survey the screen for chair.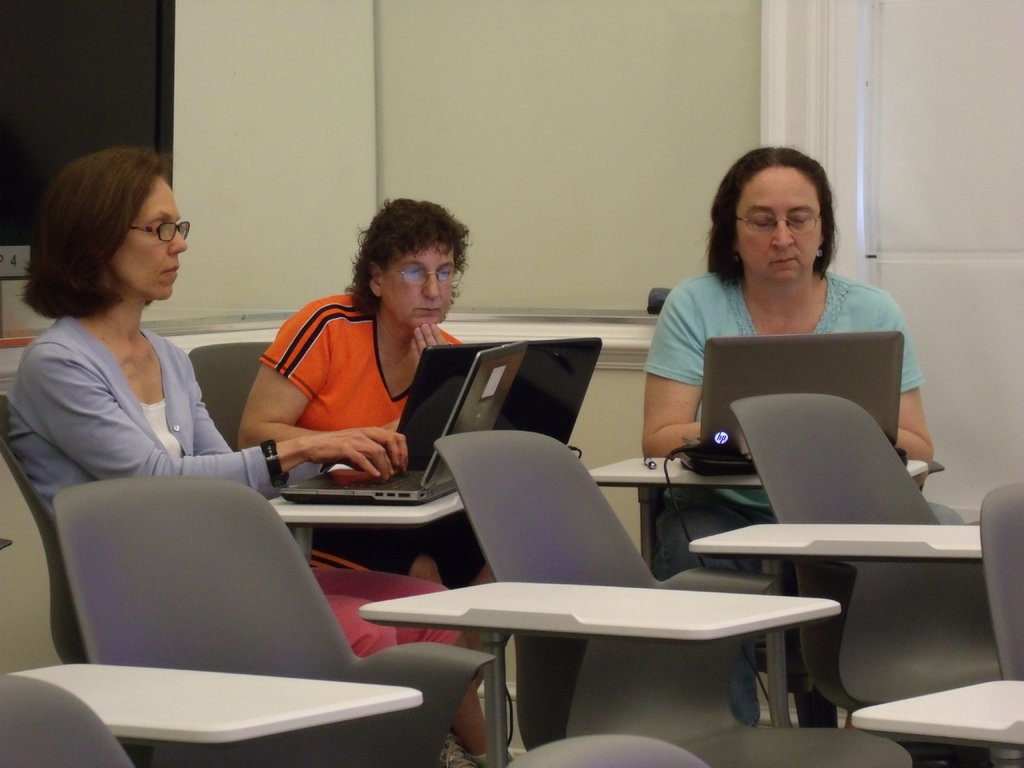
Survey found: [x1=51, y1=475, x2=499, y2=767].
